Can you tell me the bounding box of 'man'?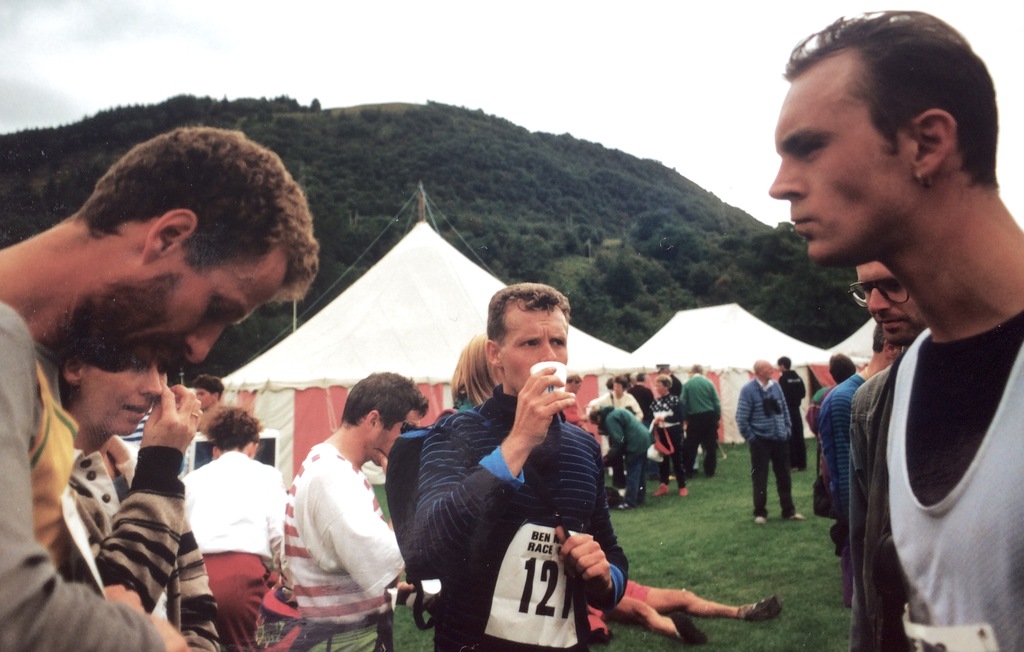
select_region(676, 364, 723, 476).
